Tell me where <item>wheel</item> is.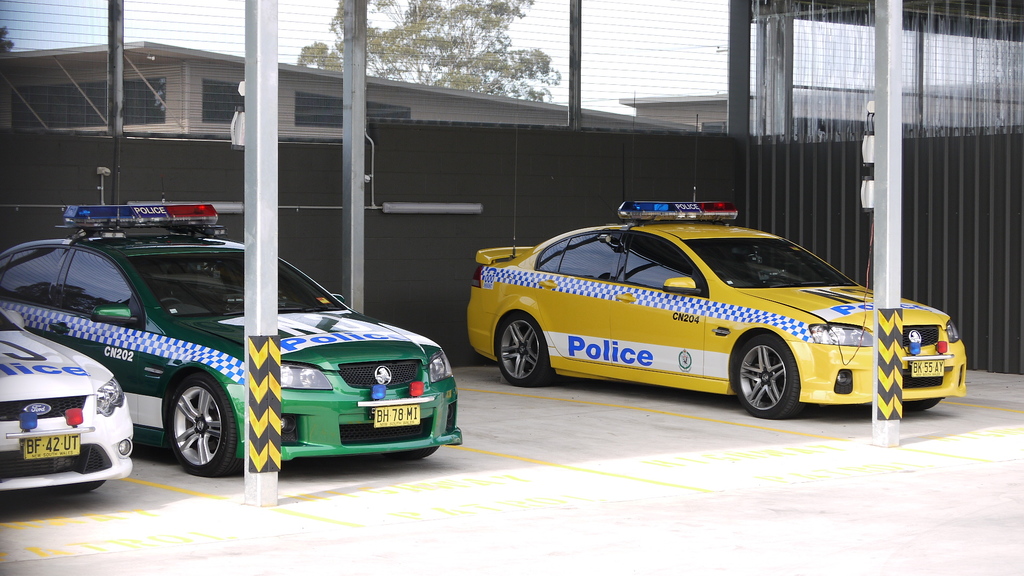
<item>wheel</item> is at rect(732, 326, 798, 418).
